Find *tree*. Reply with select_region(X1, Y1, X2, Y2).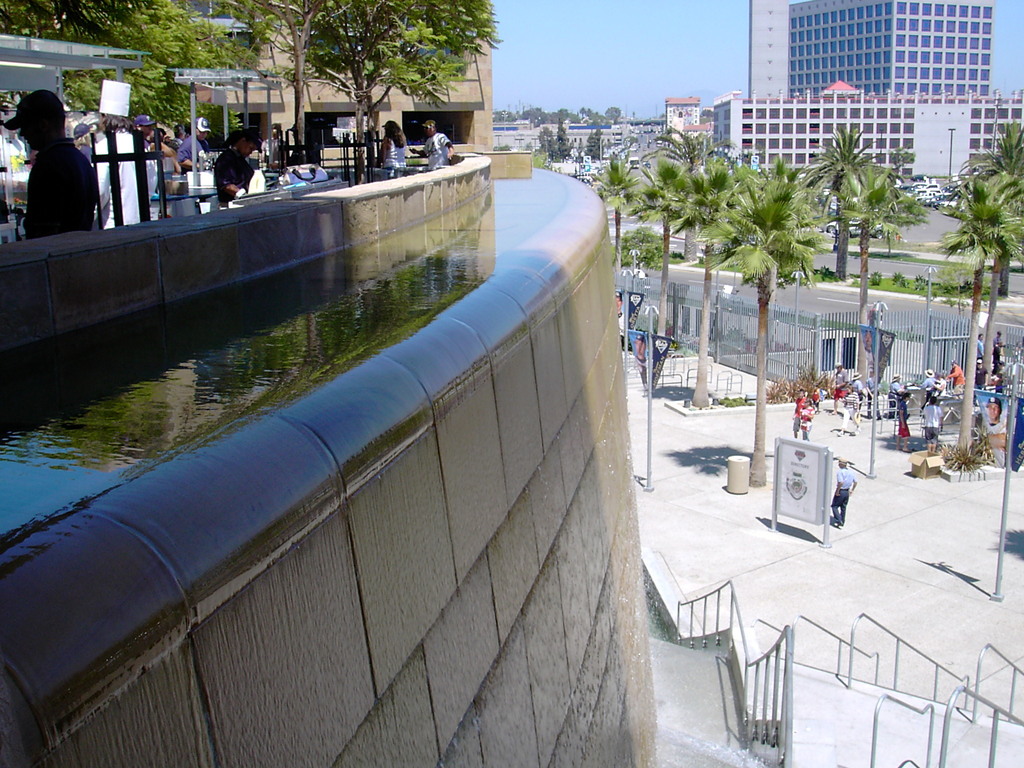
select_region(62, 0, 290, 138).
